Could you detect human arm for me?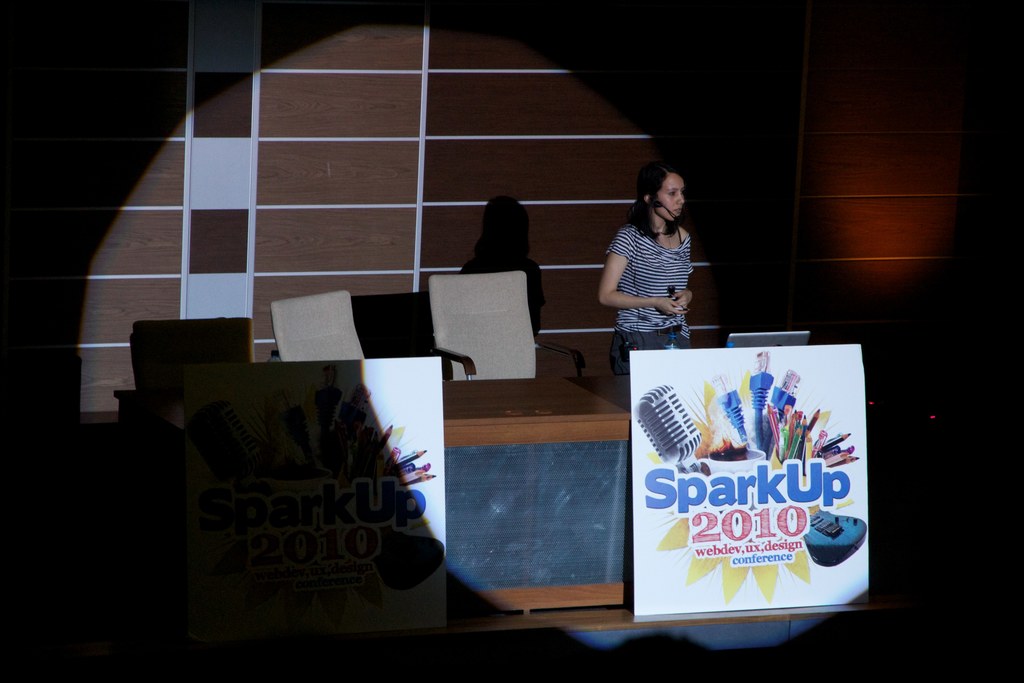
Detection result: locate(673, 237, 692, 311).
